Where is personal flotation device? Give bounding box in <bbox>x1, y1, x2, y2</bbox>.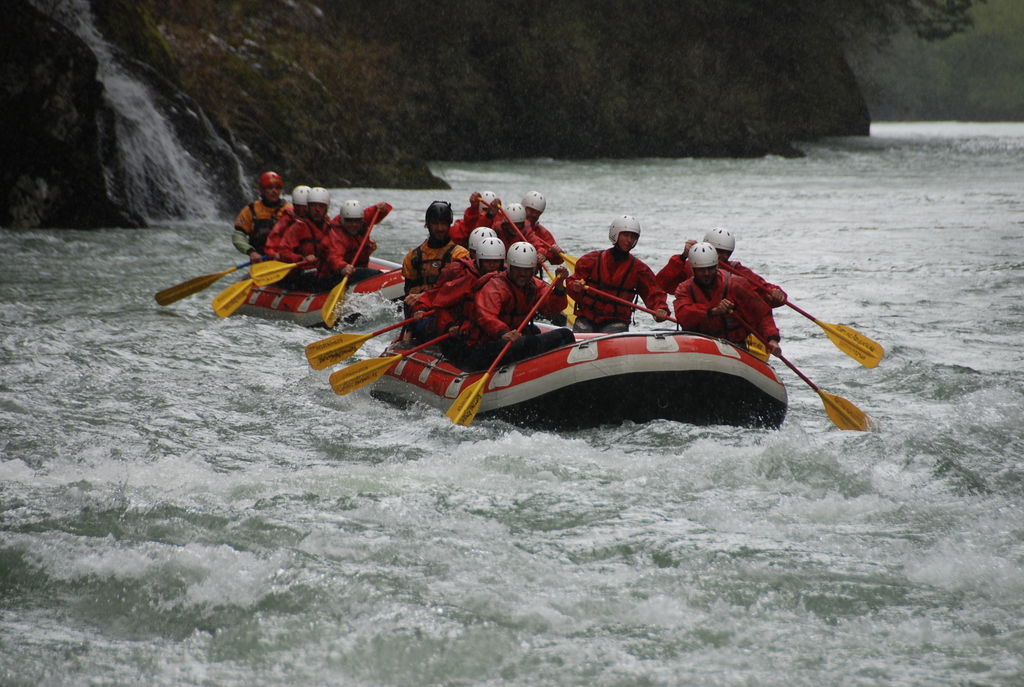
<bbox>570, 246, 637, 329</bbox>.
